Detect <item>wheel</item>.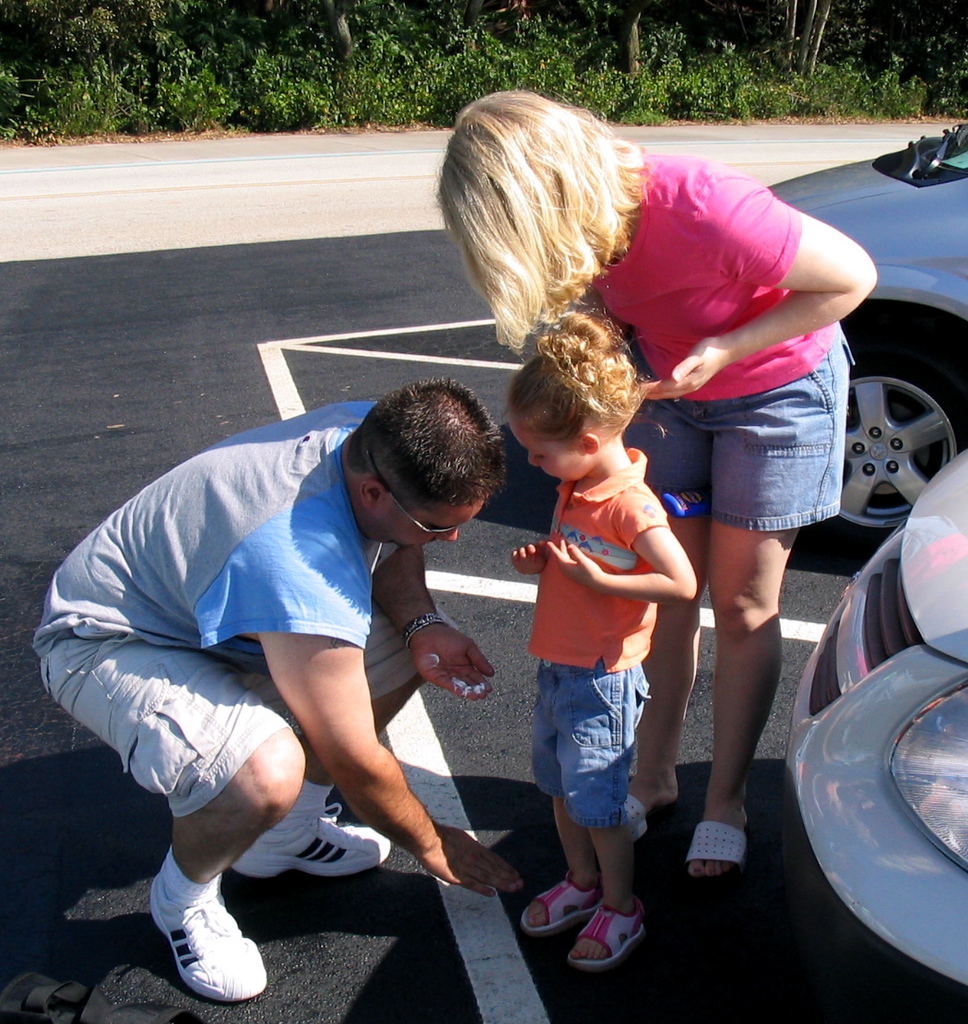
Detected at locate(850, 371, 947, 518).
